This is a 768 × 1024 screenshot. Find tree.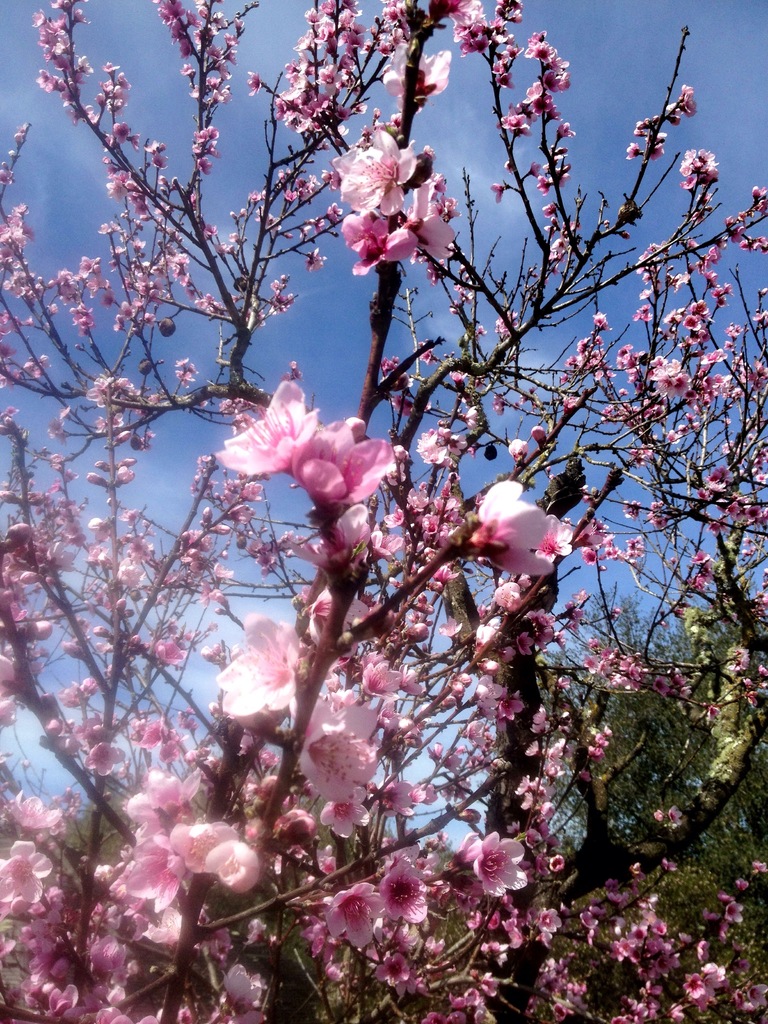
Bounding box: 35,21,696,1014.
